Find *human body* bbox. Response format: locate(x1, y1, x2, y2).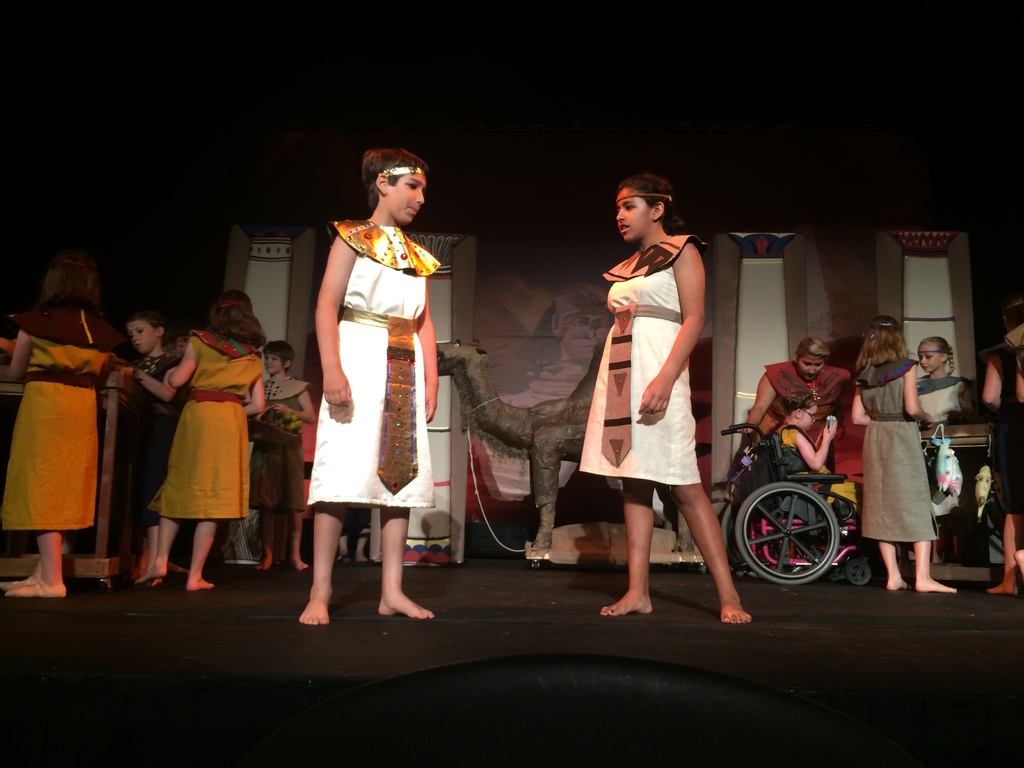
locate(298, 145, 441, 621).
